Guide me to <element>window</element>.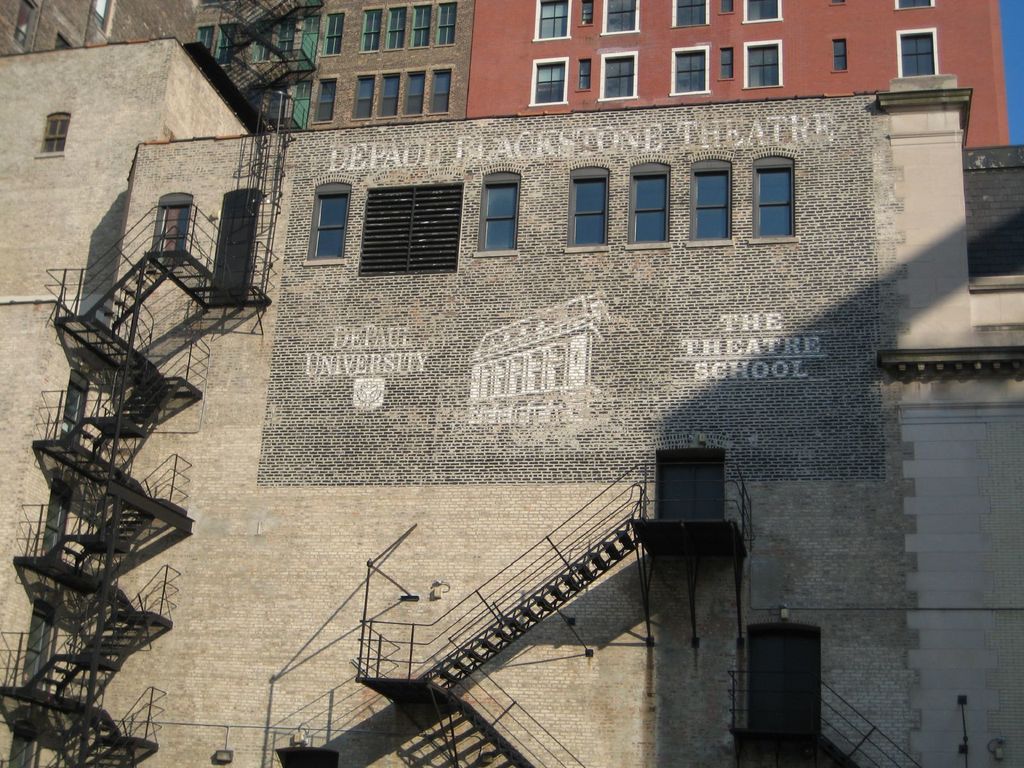
Guidance: bbox(609, 2, 641, 32).
